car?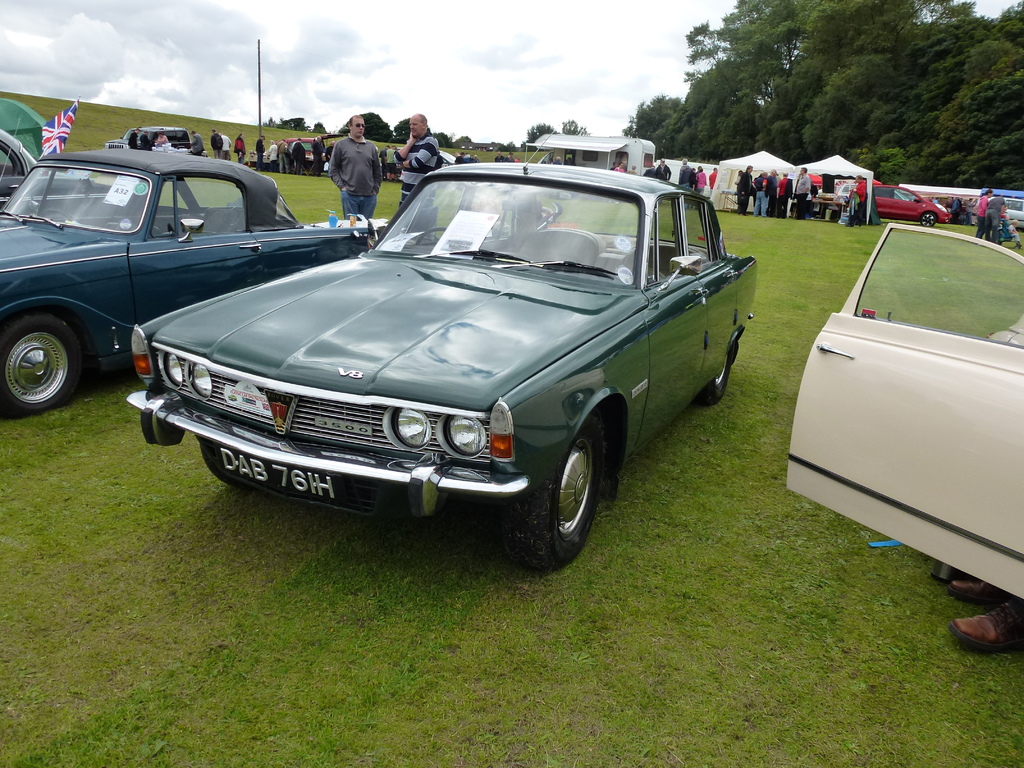
select_region(123, 160, 762, 562)
